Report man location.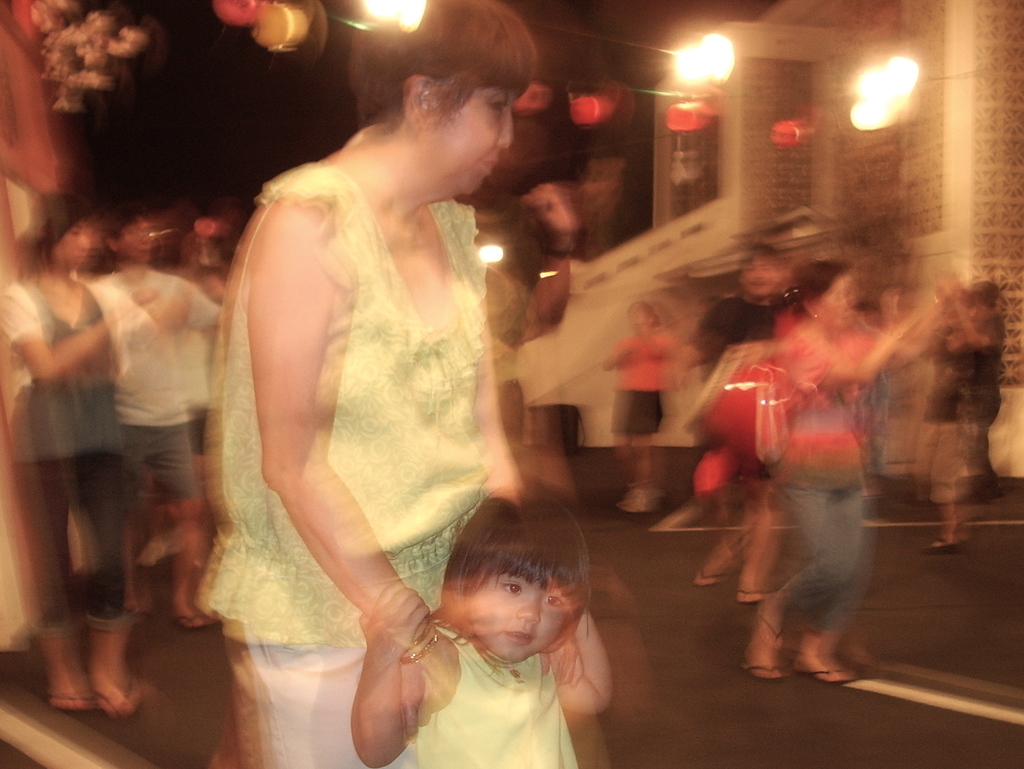
Report: 84,199,237,634.
